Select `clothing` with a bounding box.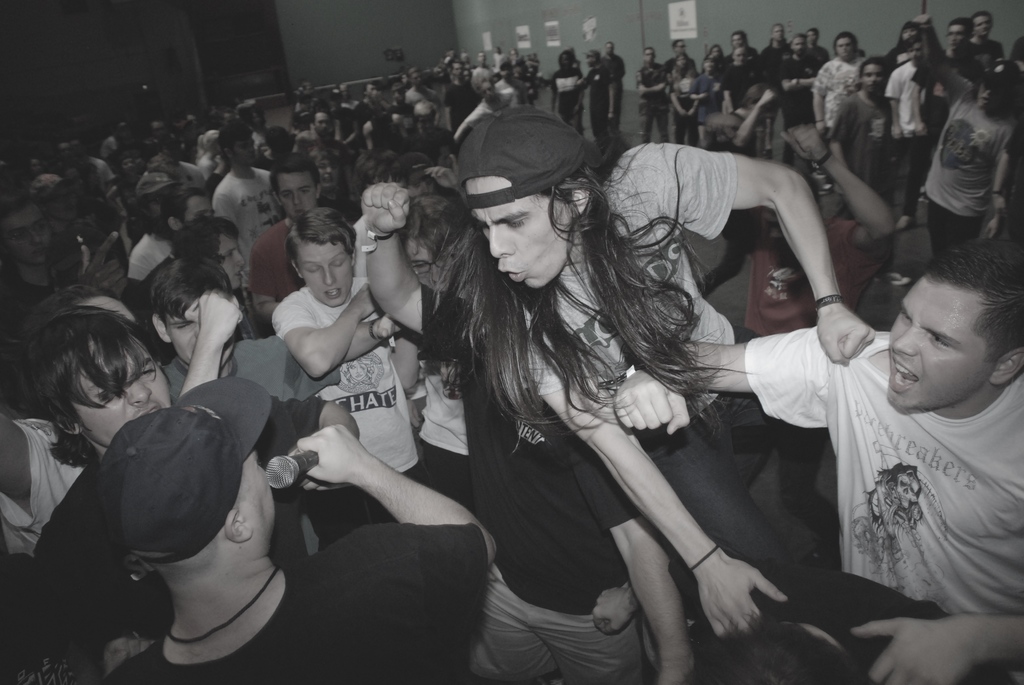
bbox=(2, 260, 68, 359).
